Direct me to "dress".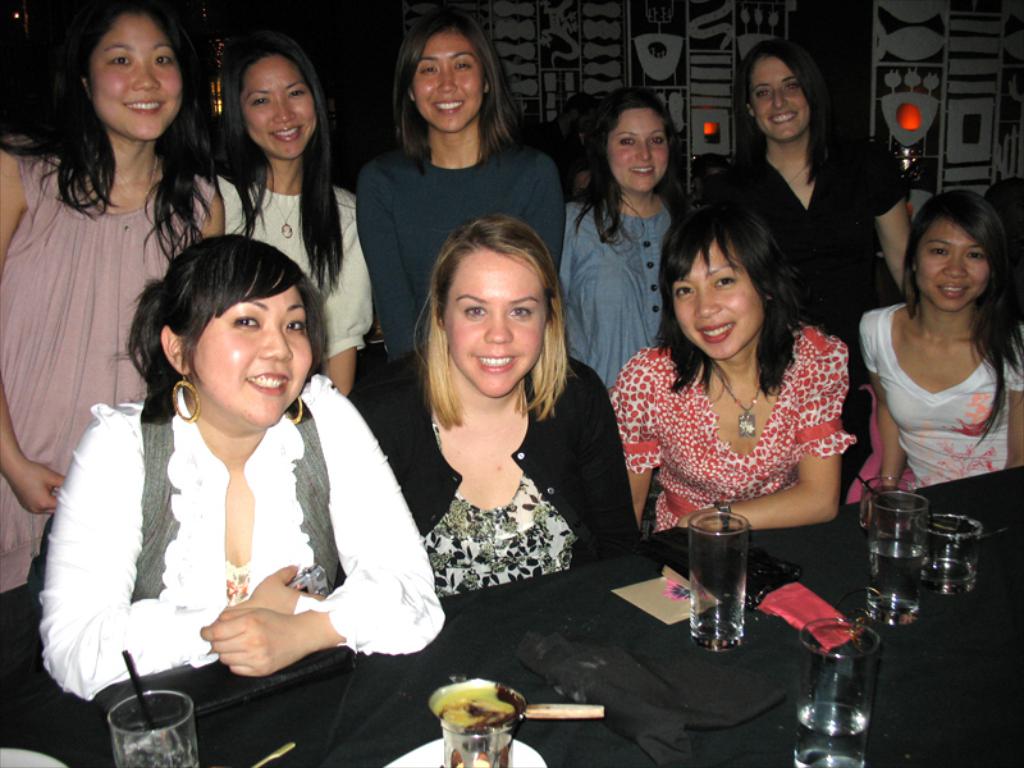
Direction: box(622, 339, 868, 557).
